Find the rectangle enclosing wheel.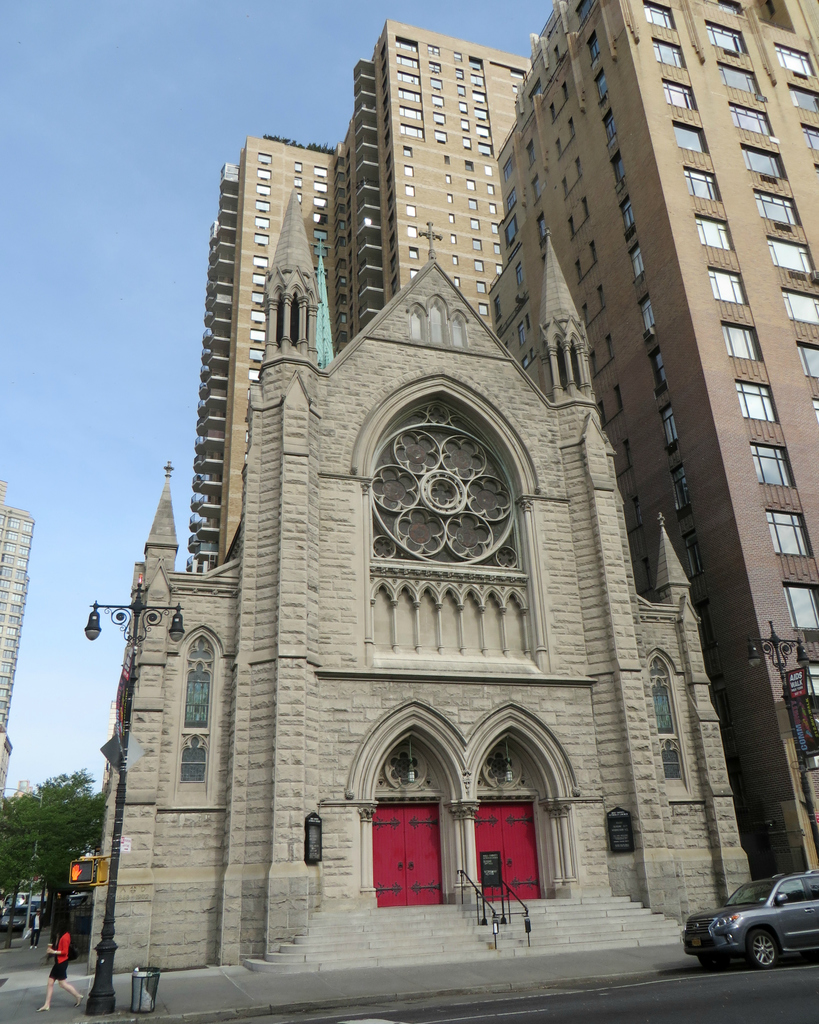
738:929:777:969.
